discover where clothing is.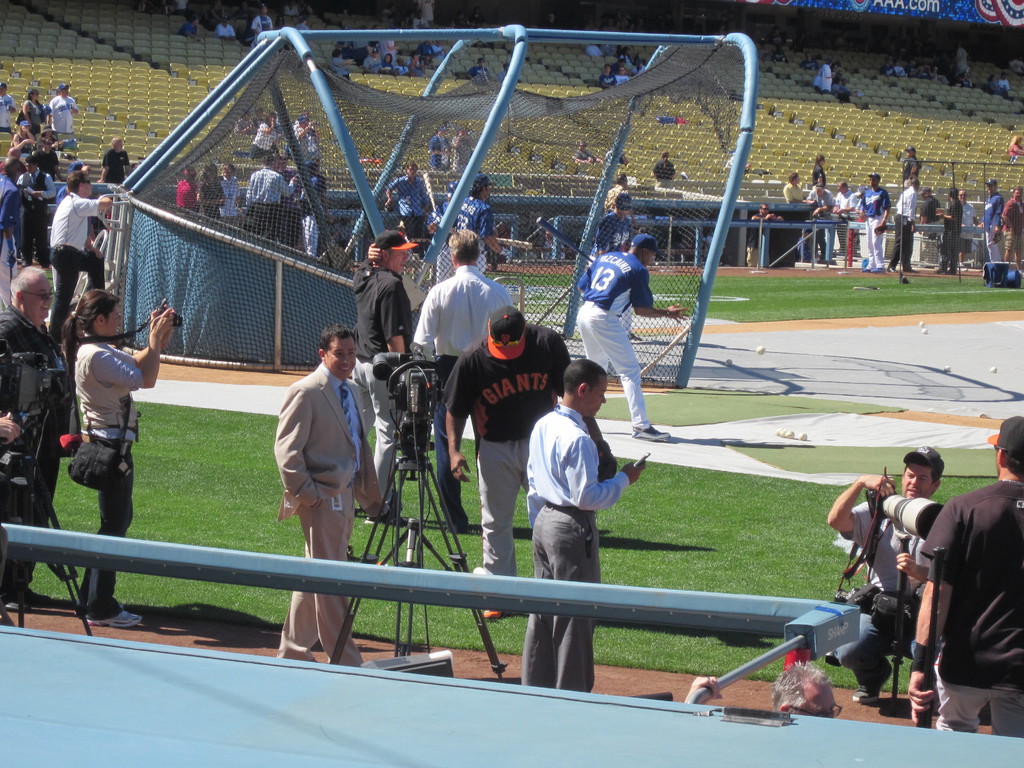
Discovered at bbox=(249, 3, 273, 40).
